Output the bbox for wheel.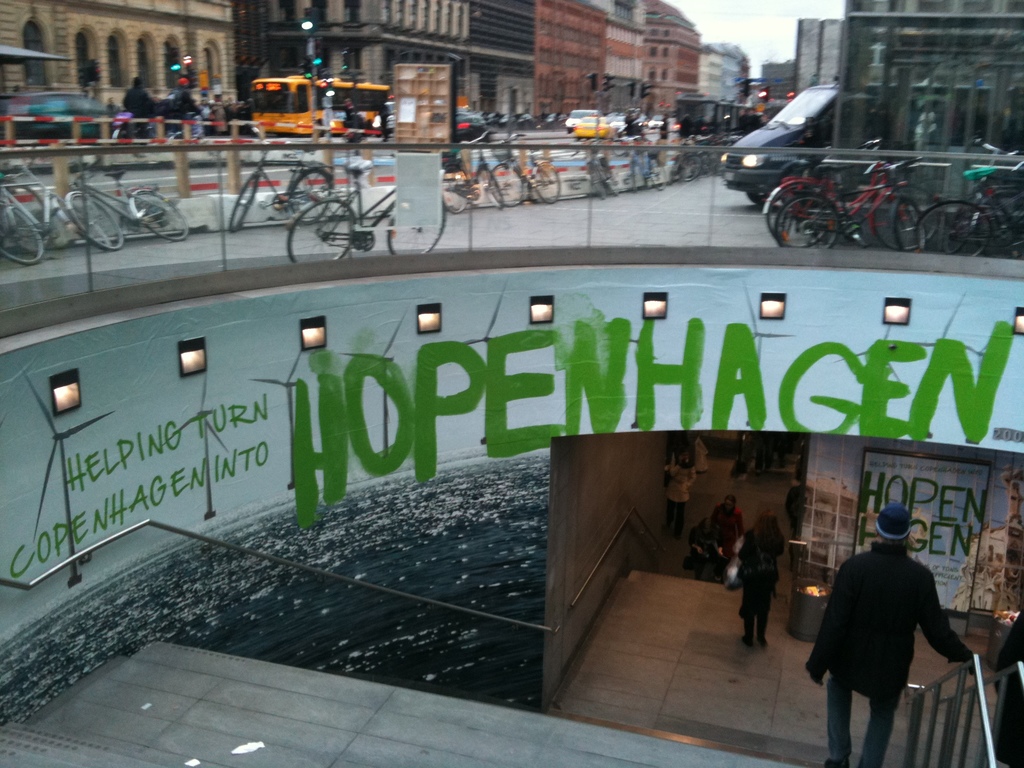
[387, 198, 451, 257].
